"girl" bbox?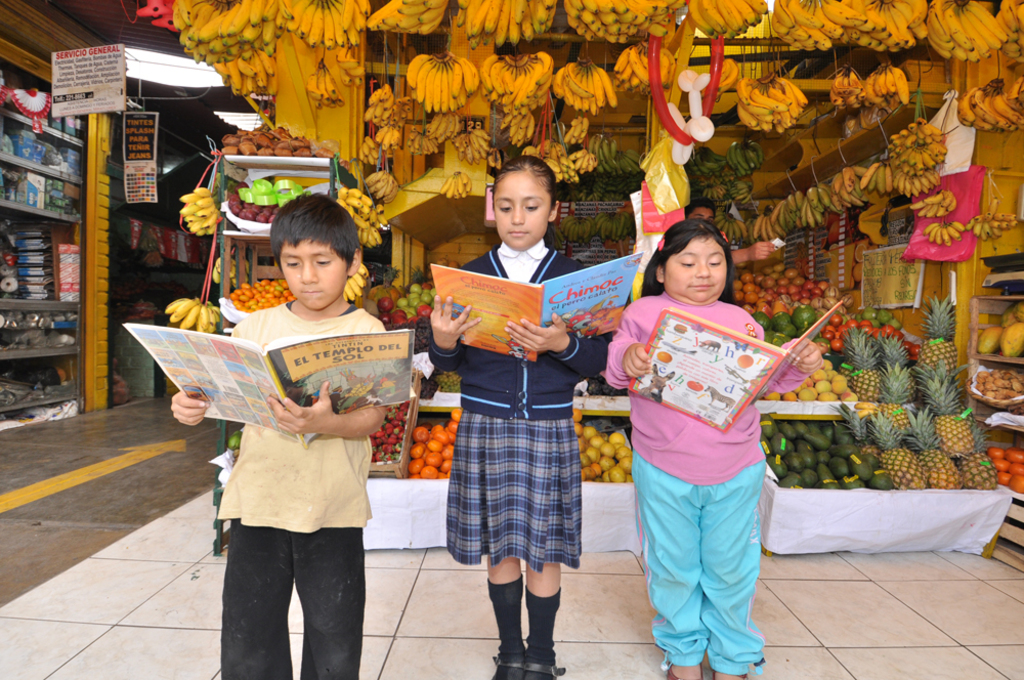
601/222/821/679
